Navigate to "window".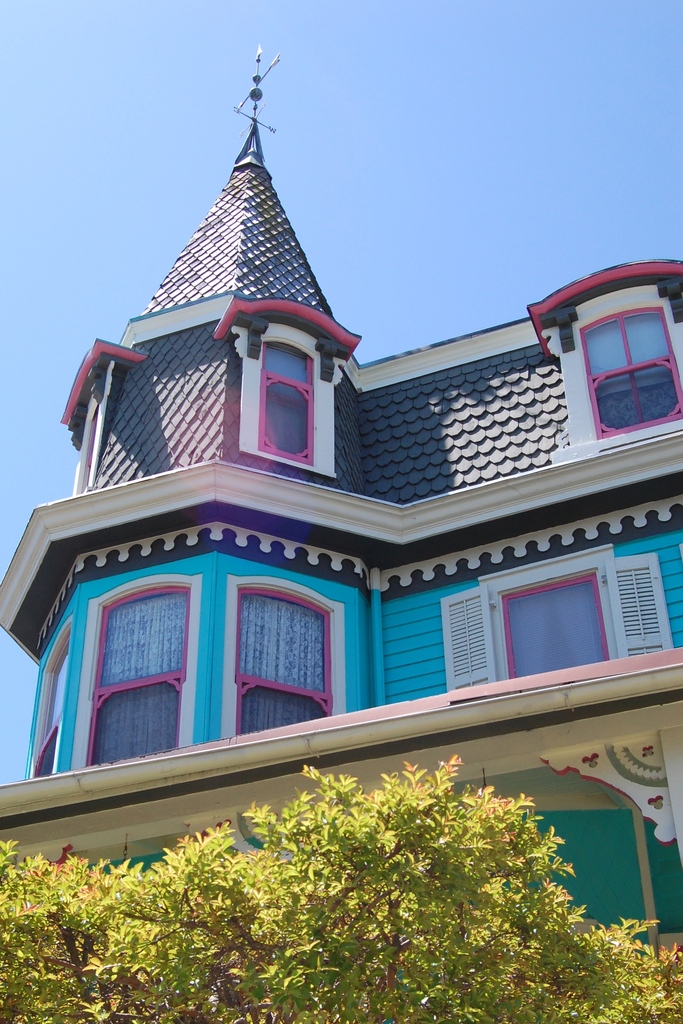
Navigation target: bbox(523, 252, 682, 459).
